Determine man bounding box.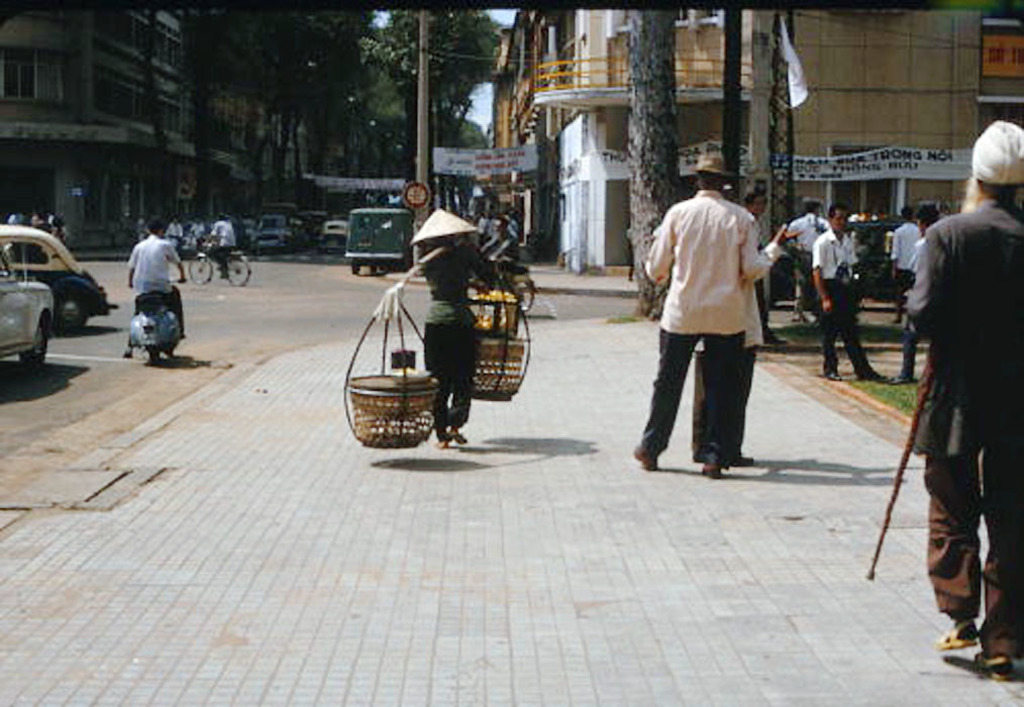
Determined: <bbox>893, 202, 942, 380</bbox>.
